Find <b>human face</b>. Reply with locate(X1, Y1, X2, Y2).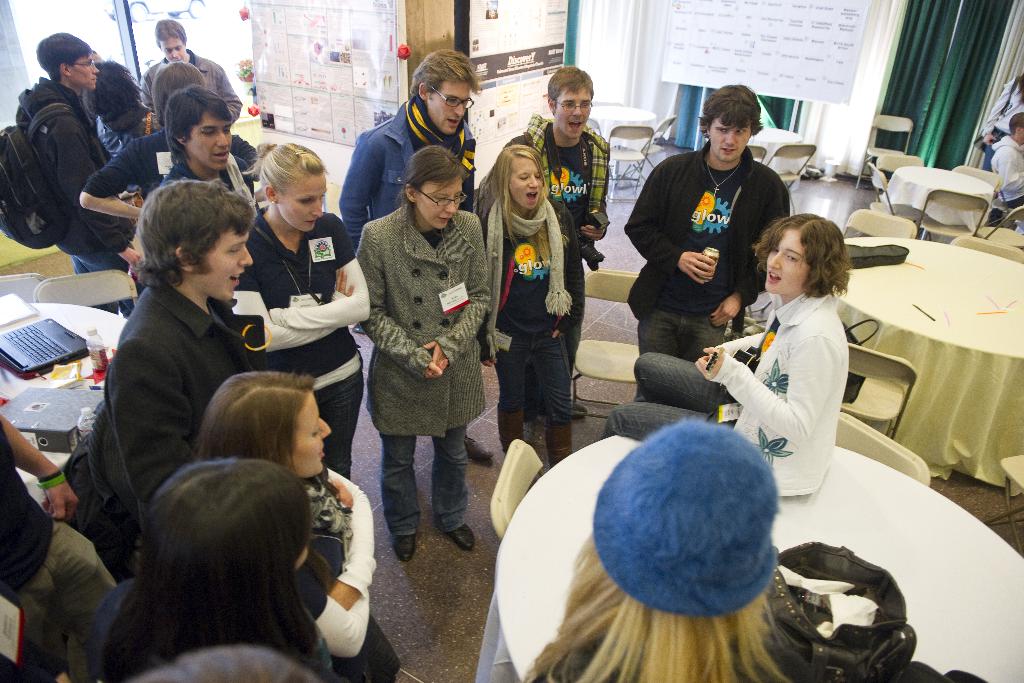
locate(203, 226, 254, 303).
